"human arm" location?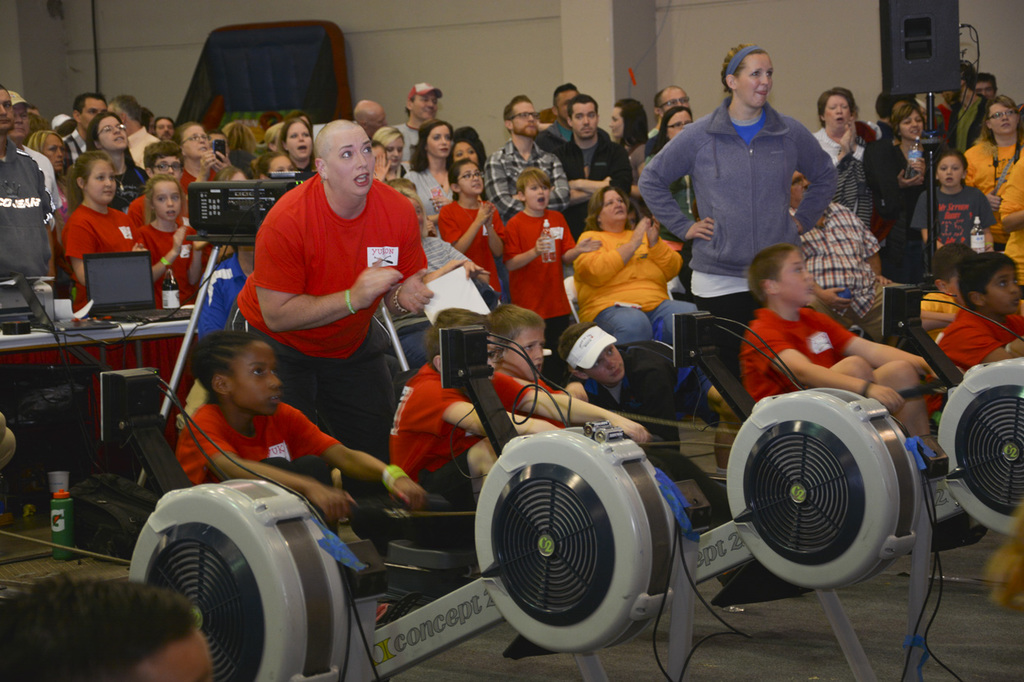
x1=149 y1=224 x2=184 y2=288
